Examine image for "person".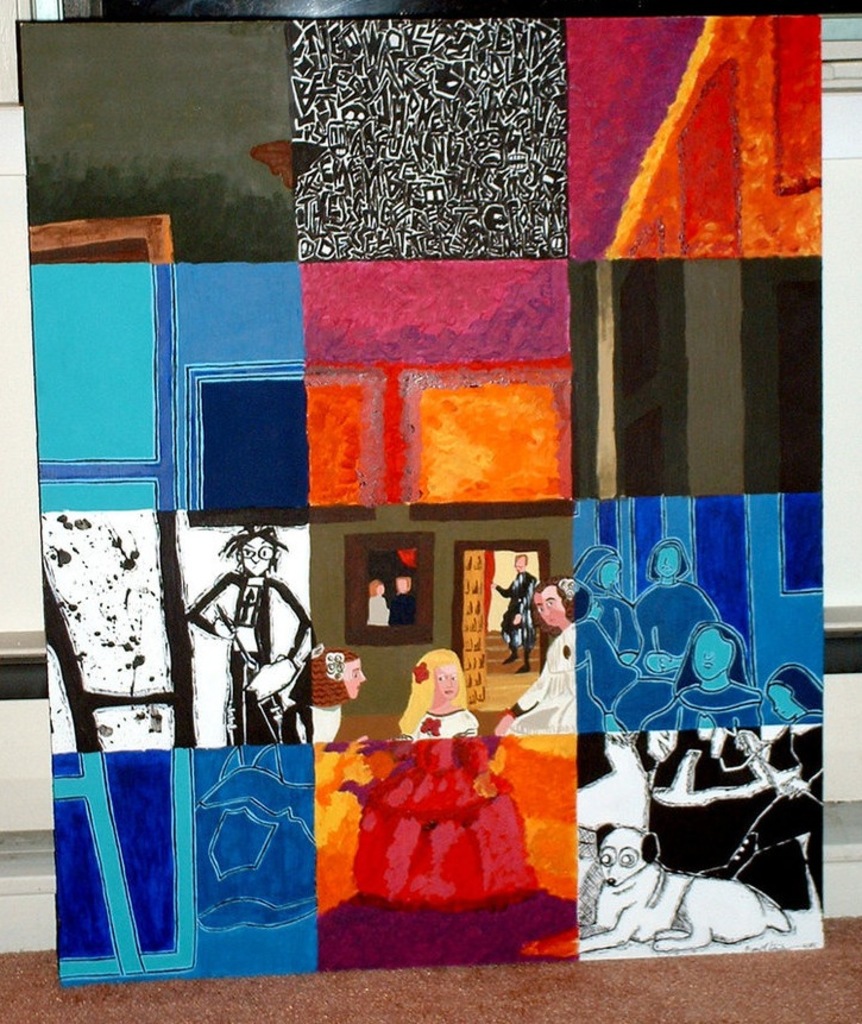
Examination result: l=313, t=642, r=365, b=742.
